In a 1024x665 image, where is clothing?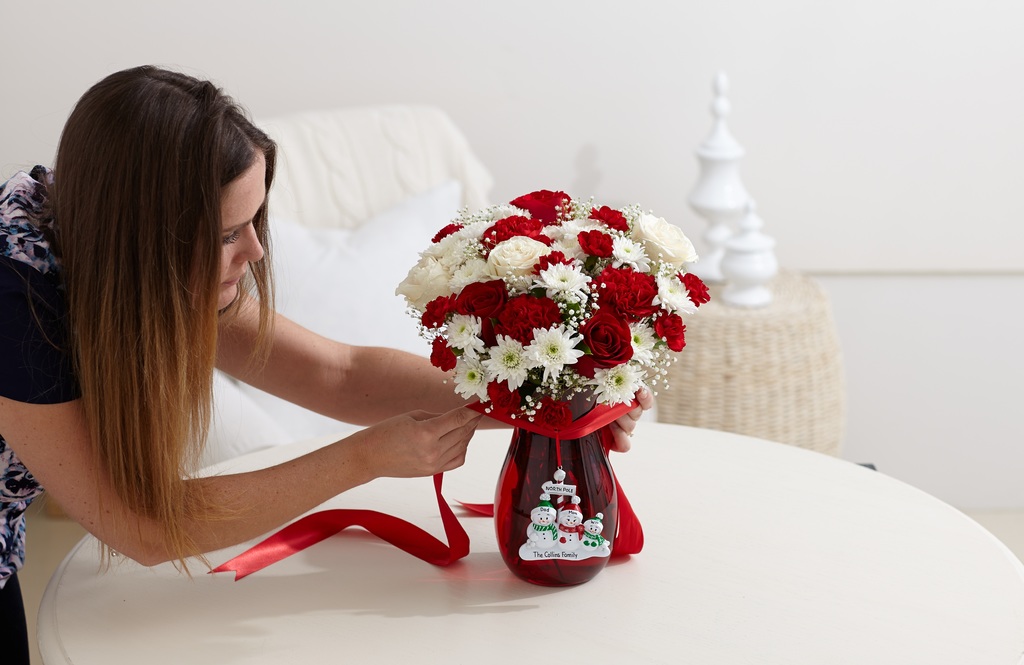
0,165,245,595.
